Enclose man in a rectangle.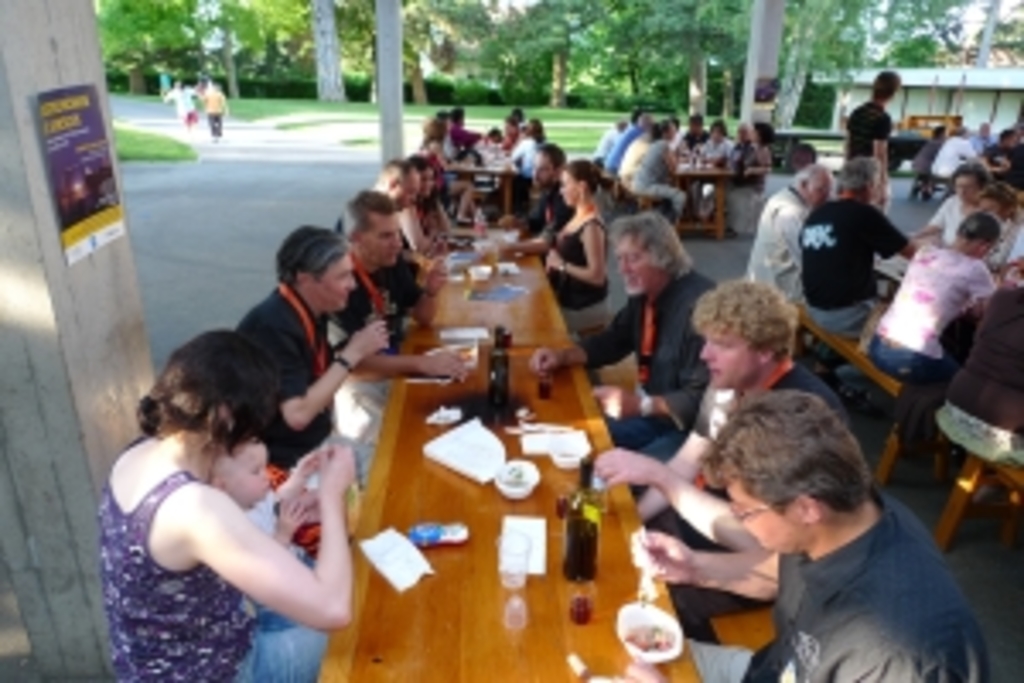
591:290:860:628.
